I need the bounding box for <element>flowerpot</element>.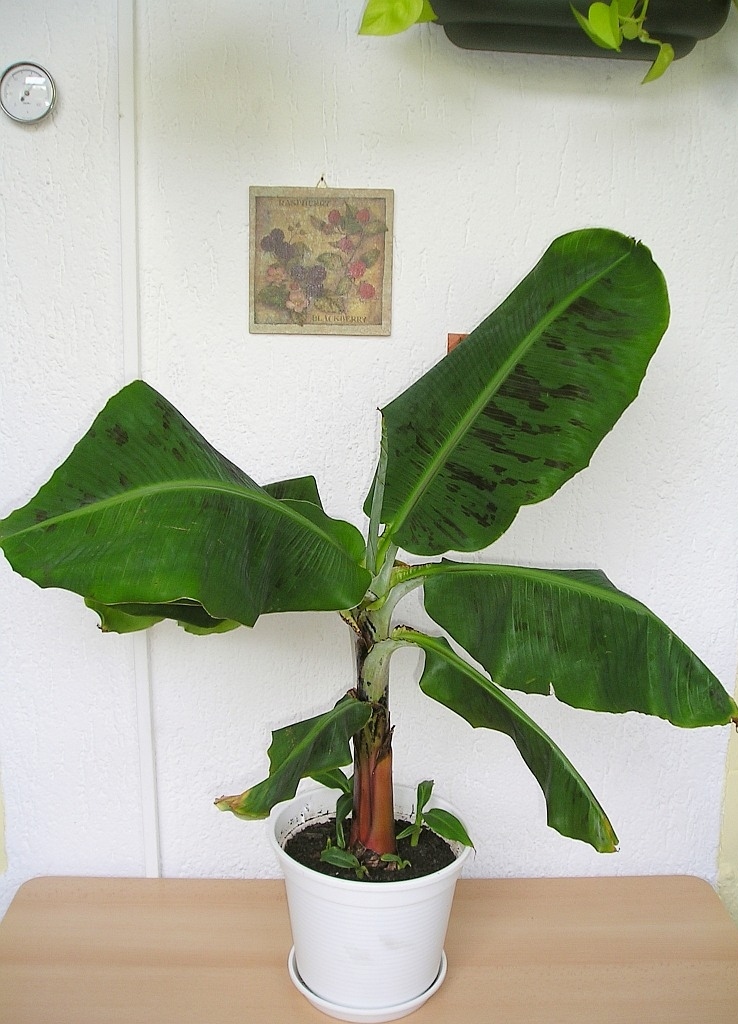
Here it is: x1=428, y1=0, x2=733, y2=62.
